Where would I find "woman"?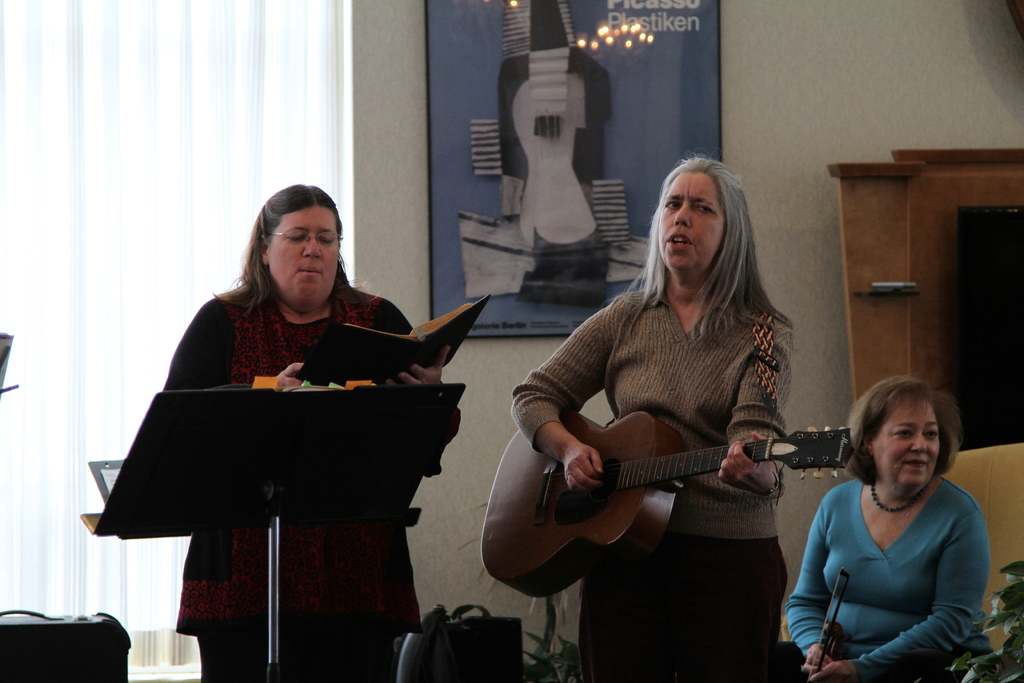
At locate(515, 161, 799, 682).
